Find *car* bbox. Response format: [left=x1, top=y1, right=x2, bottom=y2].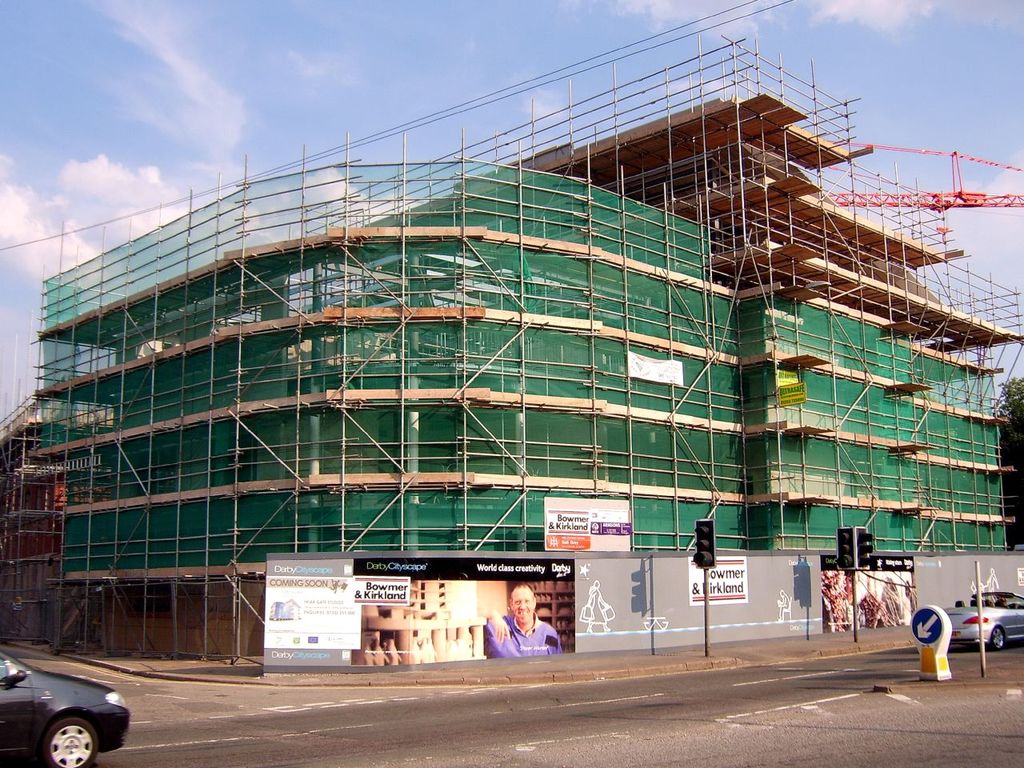
[left=0, top=656, right=129, bottom=767].
